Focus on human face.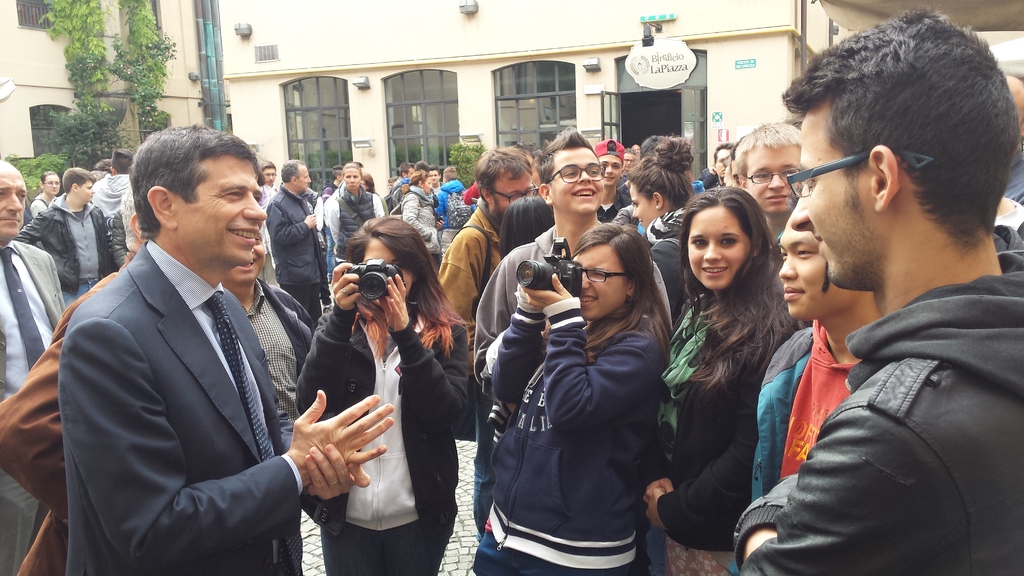
Focused at [685,205,750,291].
